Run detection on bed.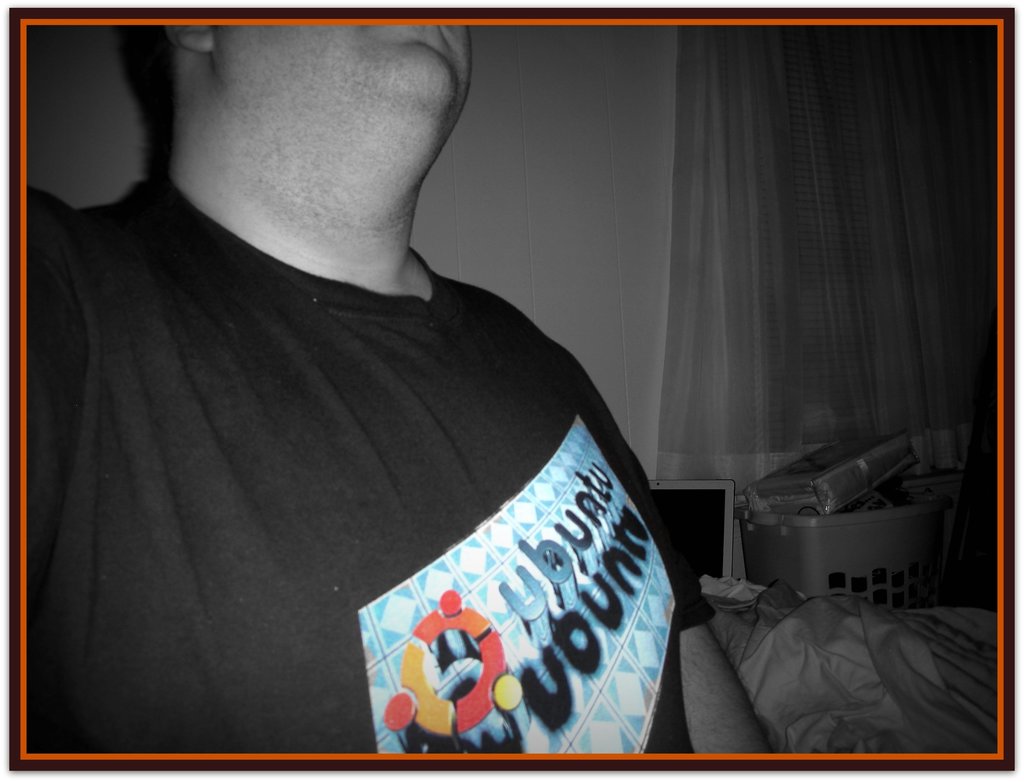
Result: {"x1": 627, "y1": 496, "x2": 1007, "y2": 767}.
